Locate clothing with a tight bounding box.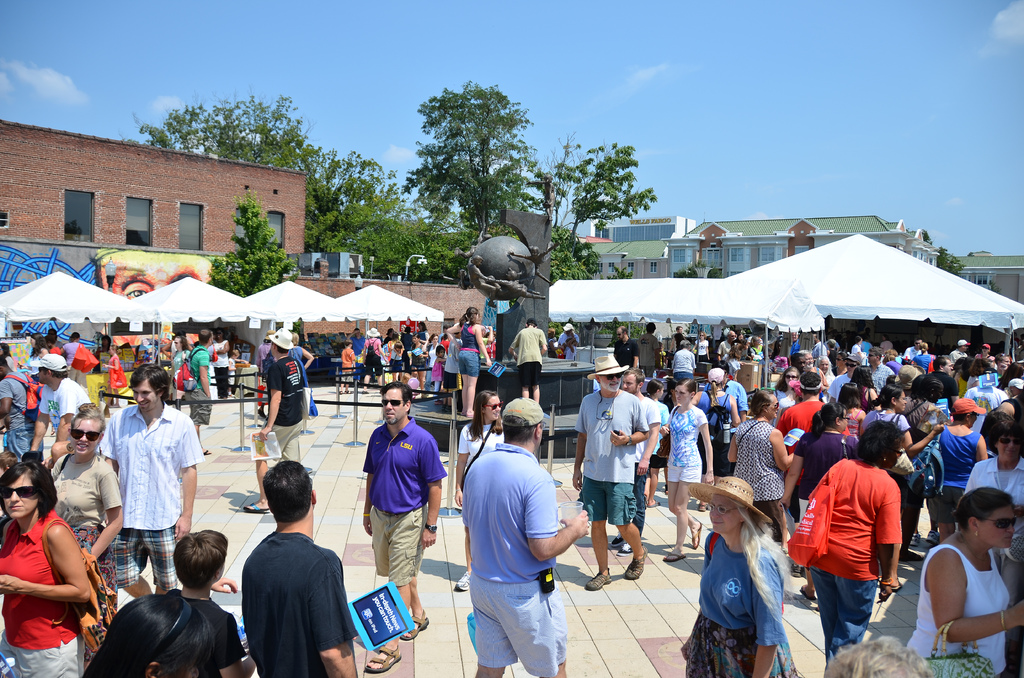
region(45, 451, 129, 620).
